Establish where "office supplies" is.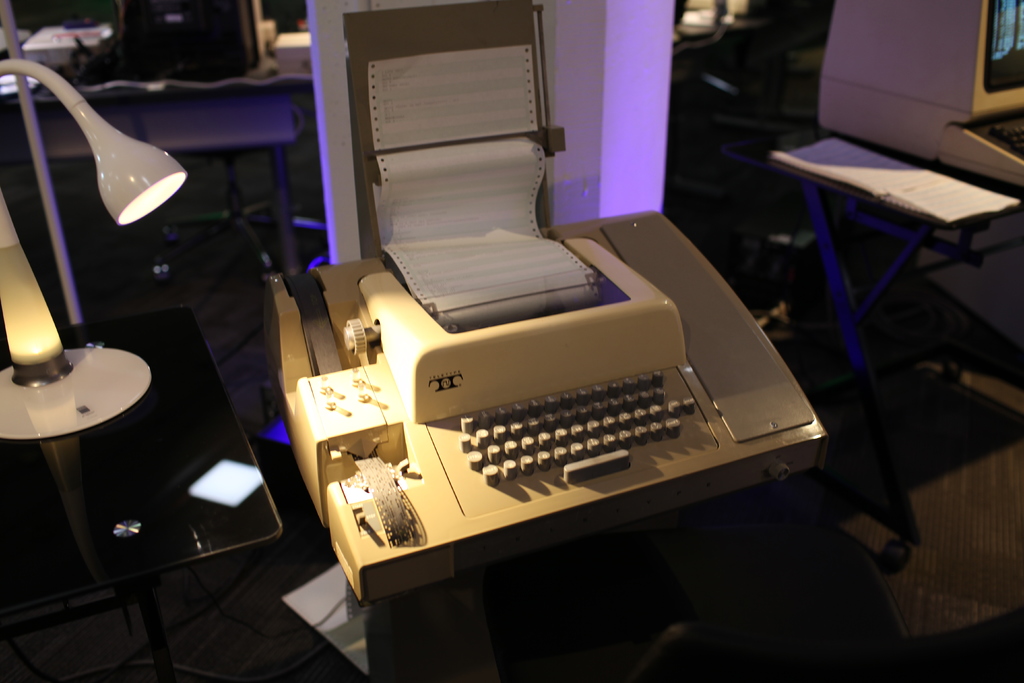
Established at Rect(0, 343, 156, 604).
